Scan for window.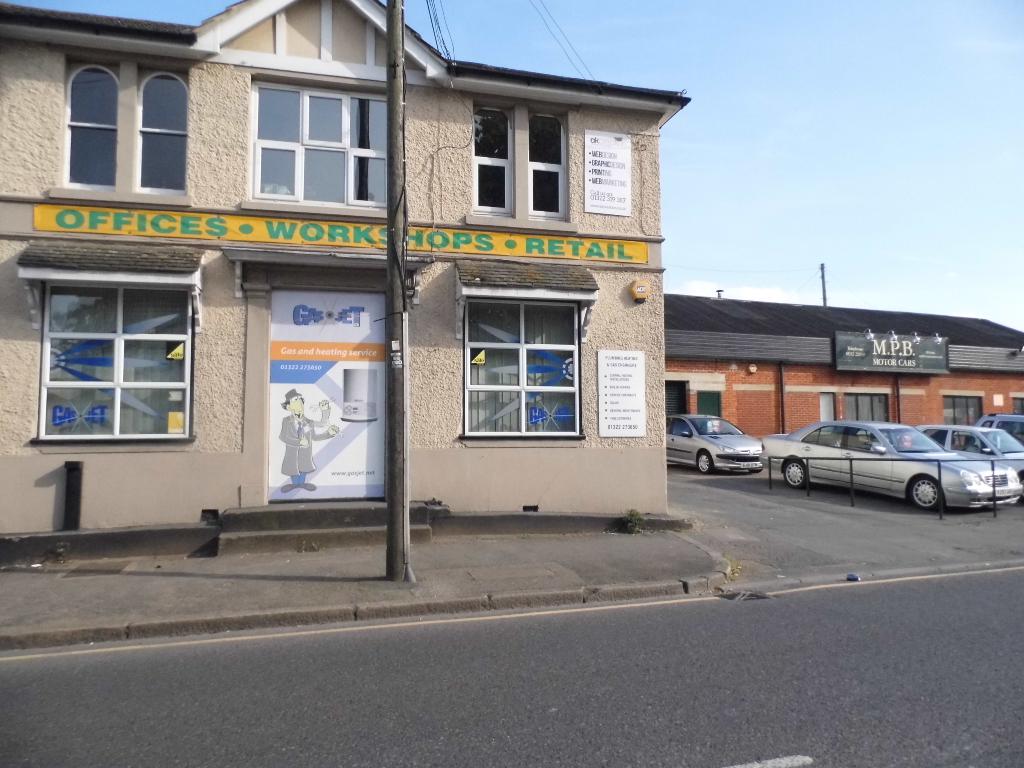
Scan result: bbox=[819, 389, 836, 440].
